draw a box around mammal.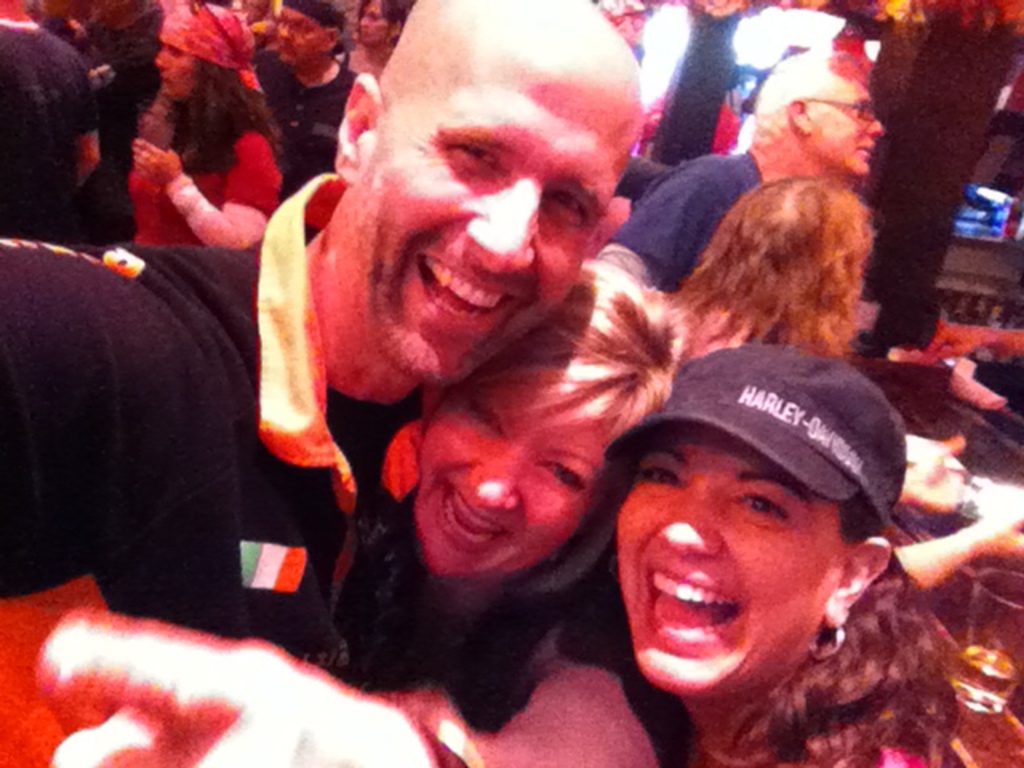
BBox(266, 3, 370, 192).
